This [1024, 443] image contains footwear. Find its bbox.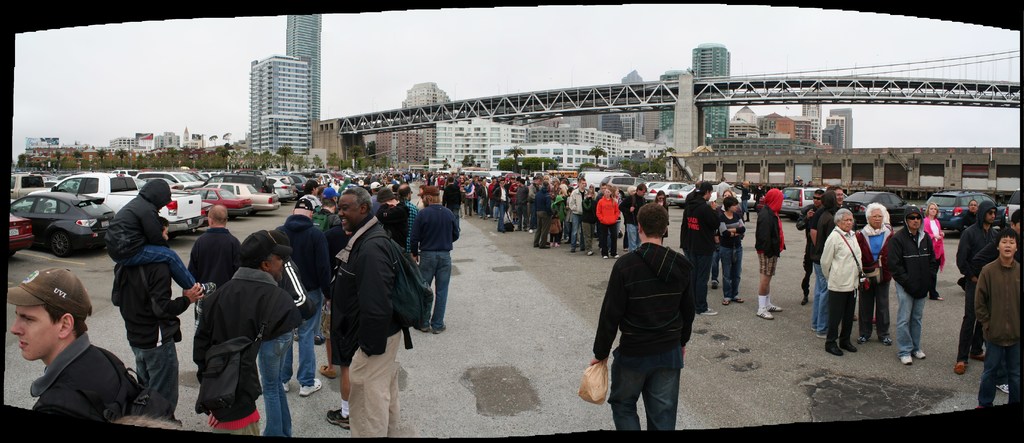
<bbox>601, 254, 608, 258</bbox>.
